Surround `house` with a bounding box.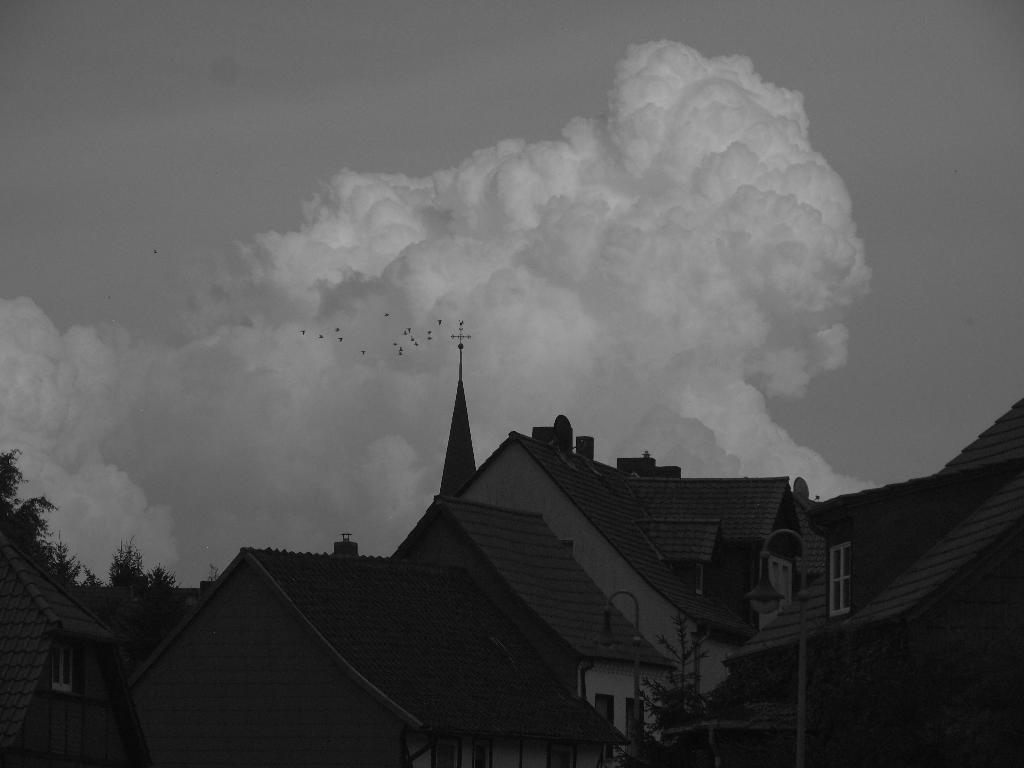
locate(99, 396, 1023, 767).
